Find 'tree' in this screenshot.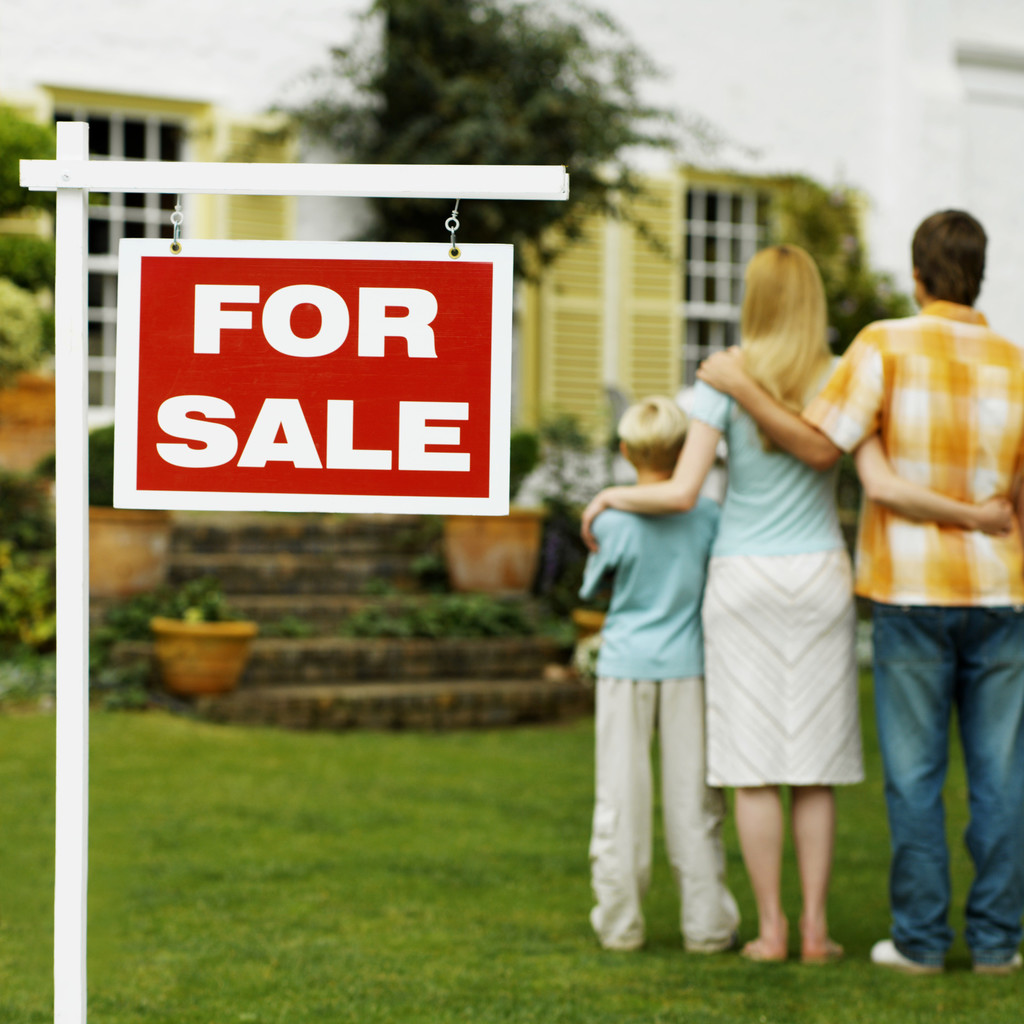
The bounding box for 'tree' is (x1=239, y1=0, x2=769, y2=337).
